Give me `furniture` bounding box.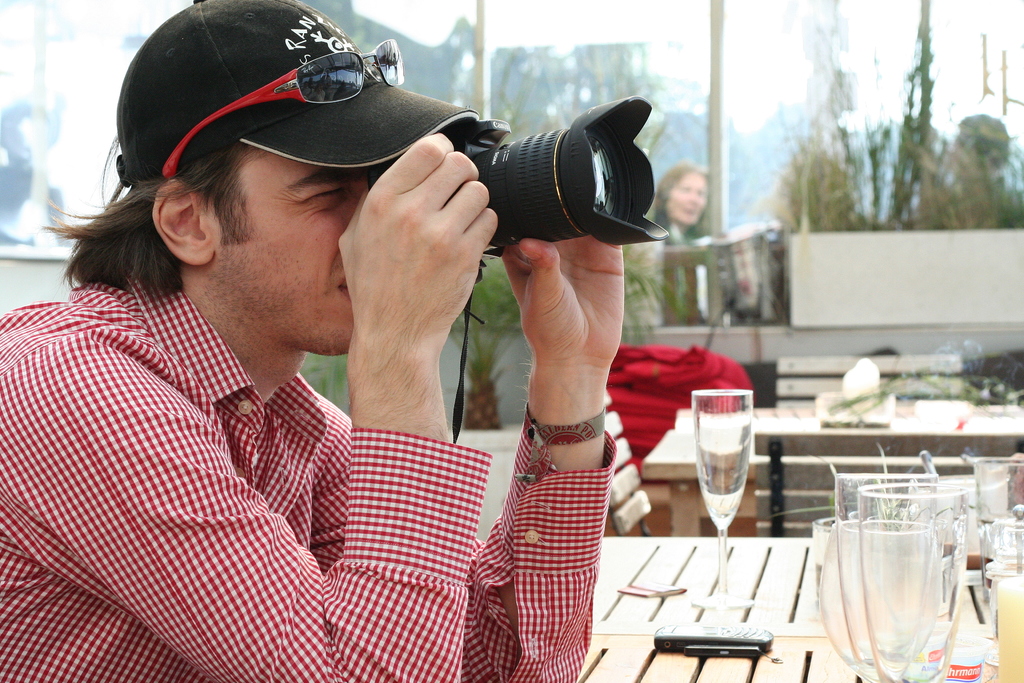
x1=641, y1=408, x2=1023, y2=532.
